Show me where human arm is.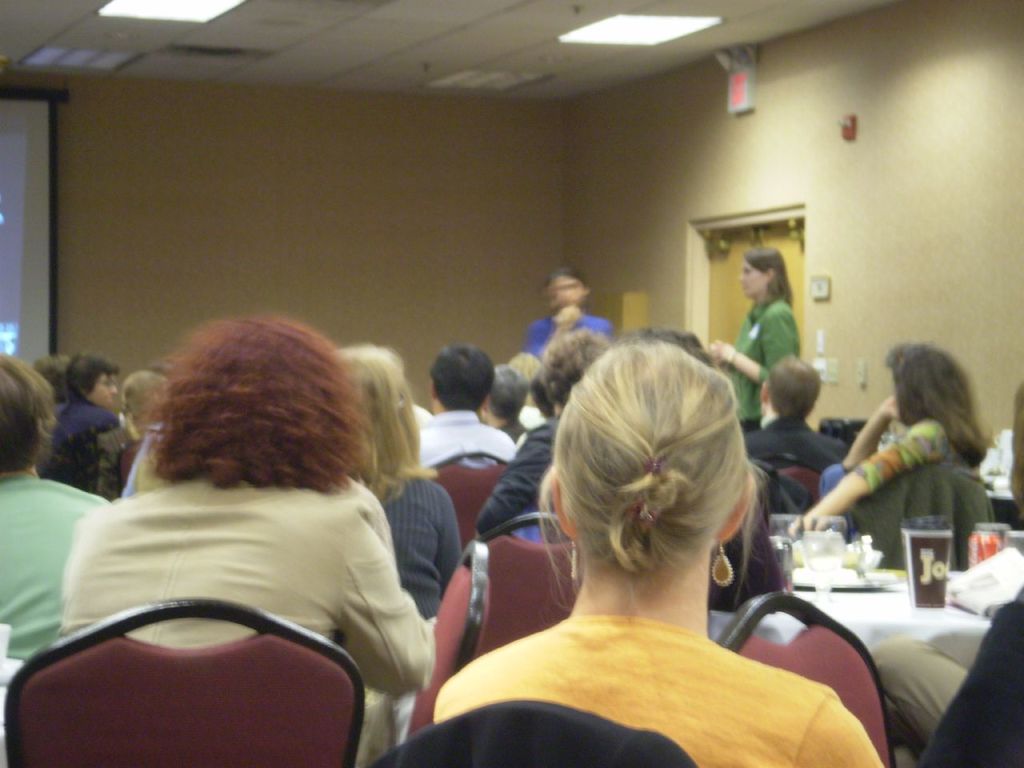
human arm is at <box>541,302,582,354</box>.
